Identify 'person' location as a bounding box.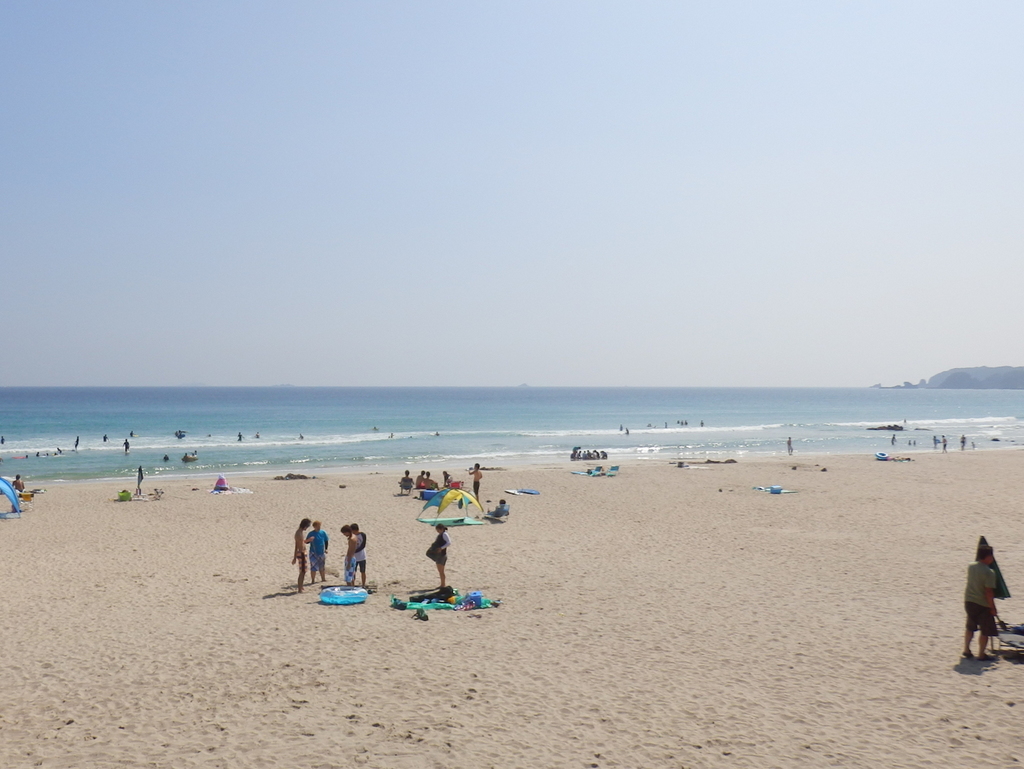
bbox=[420, 473, 438, 494].
